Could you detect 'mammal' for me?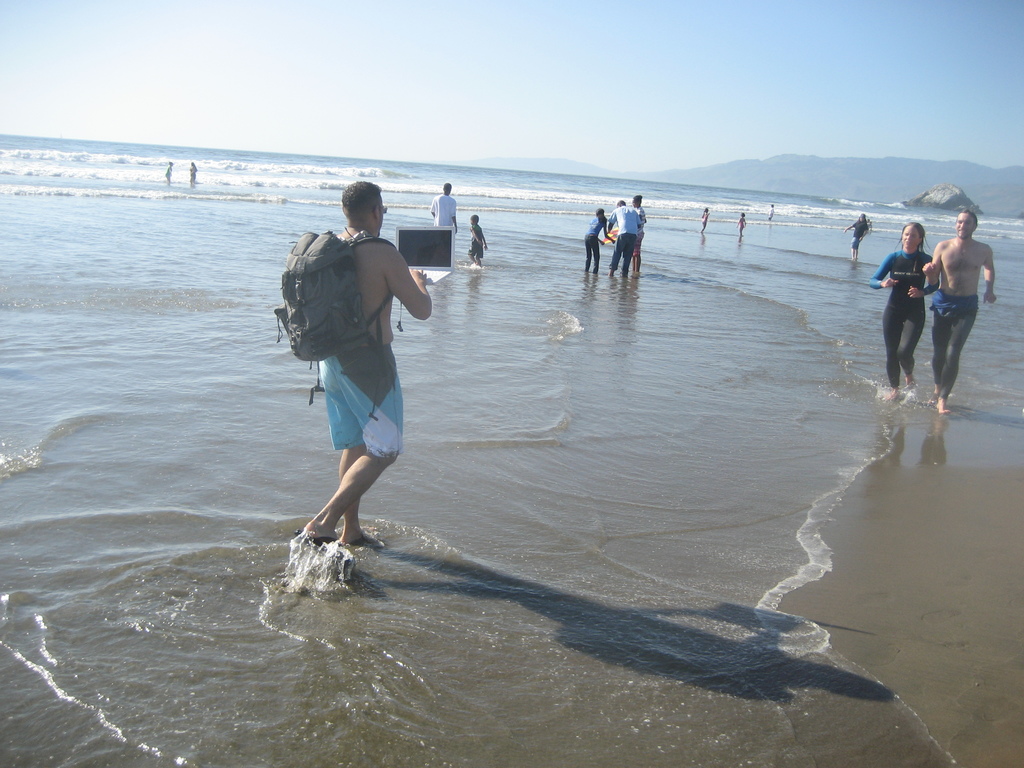
Detection result: bbox(769, 203, 776, 220).
